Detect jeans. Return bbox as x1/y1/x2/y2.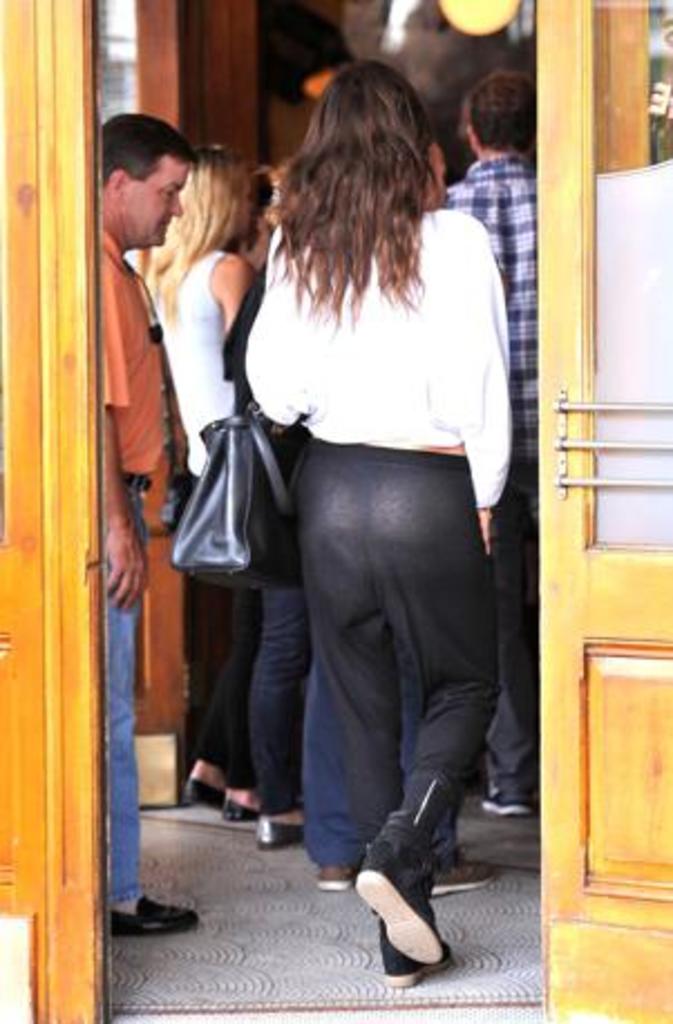
264/584/306/803.
